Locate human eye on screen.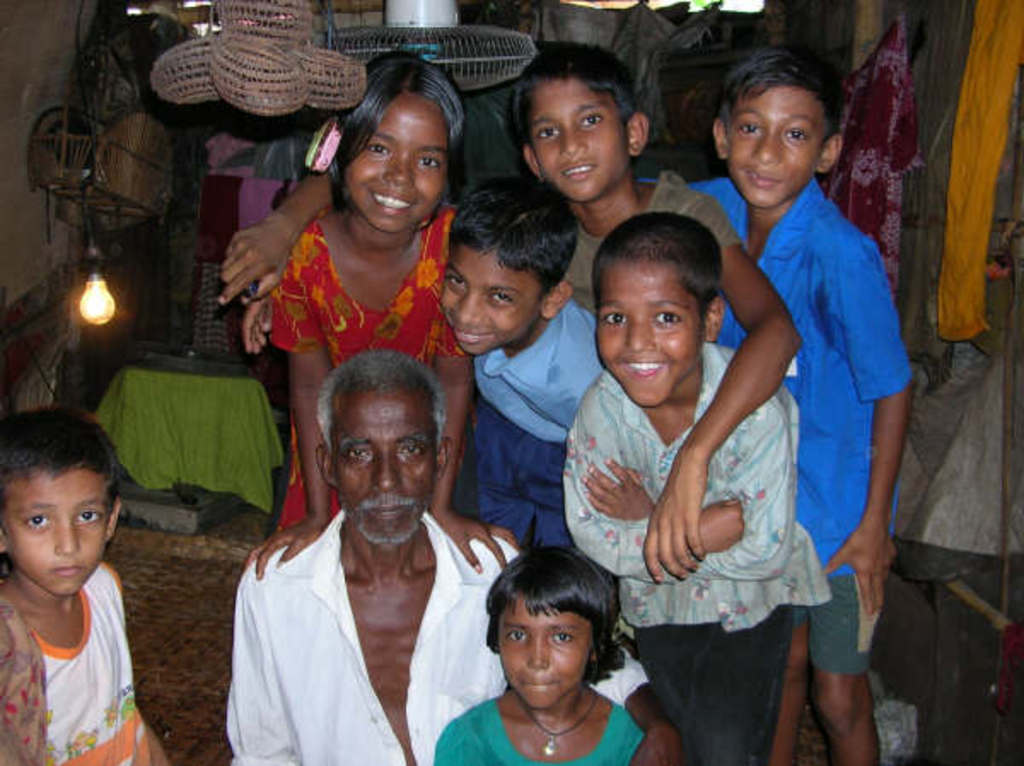
On screen at [734, 116, 763, 138].
